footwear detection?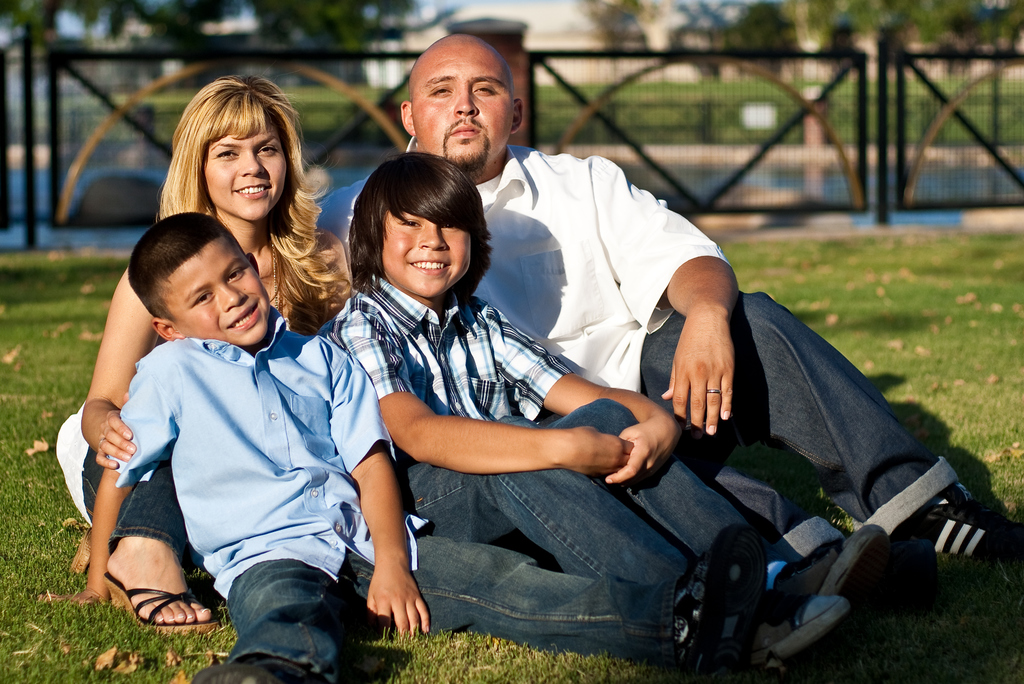
BBox(750, 520, 892, 604)
